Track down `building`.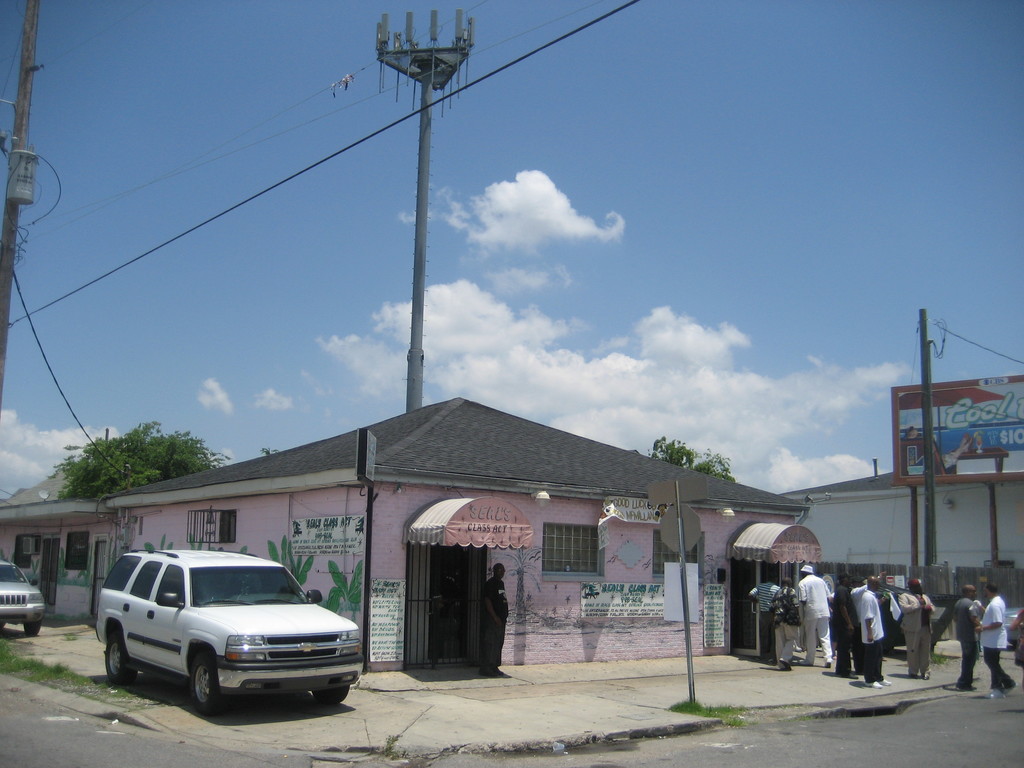
Tracked to bbox(784, 465, 1019, 641).
